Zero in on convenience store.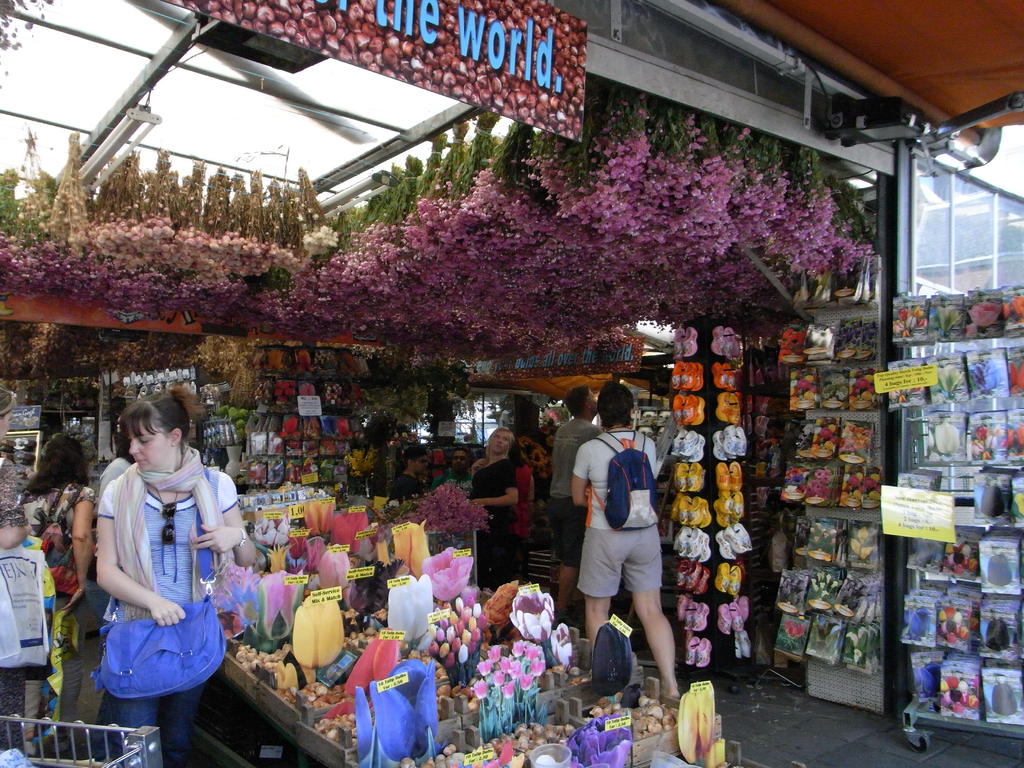
Zeroed in: select_region(0, 0, 1023, 767).
